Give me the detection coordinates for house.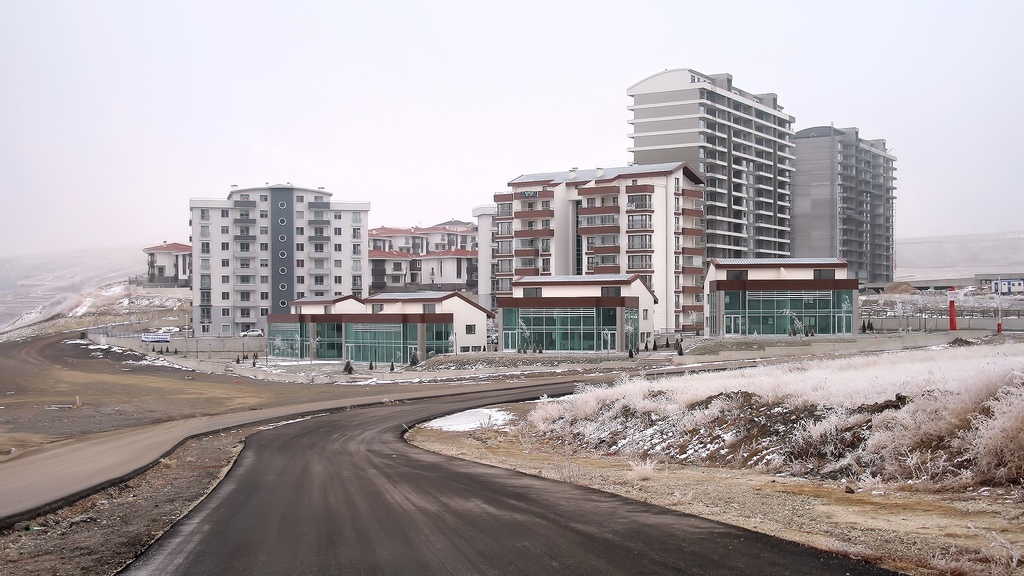
bbox=(266, 291, 495, 372).
